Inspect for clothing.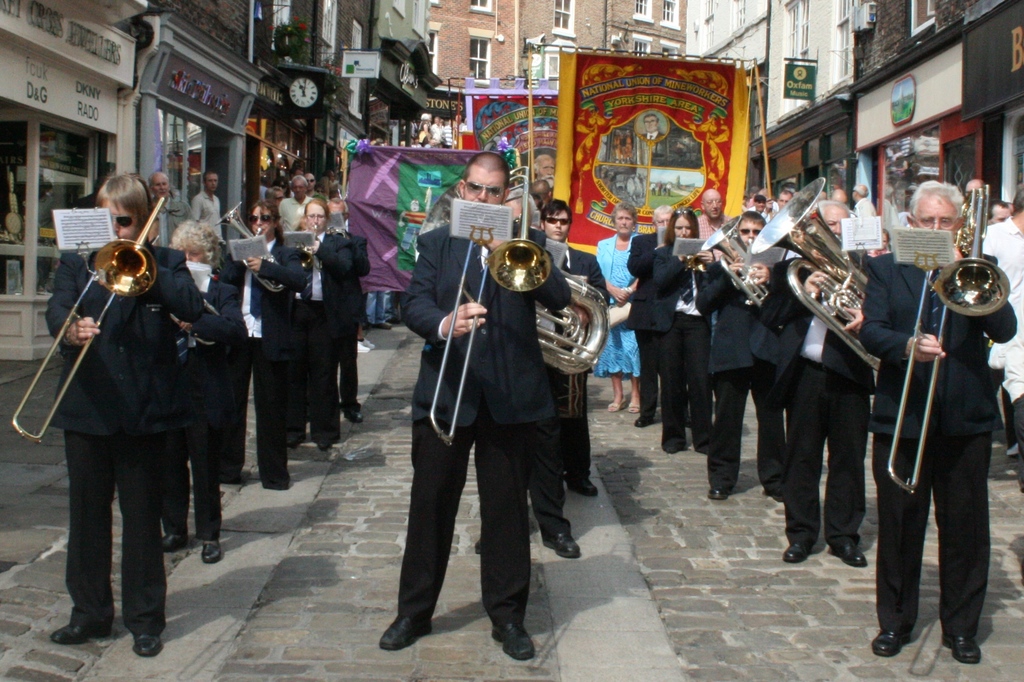
Inspection: (x1=775, y1=241, x2=891, y2=530).
